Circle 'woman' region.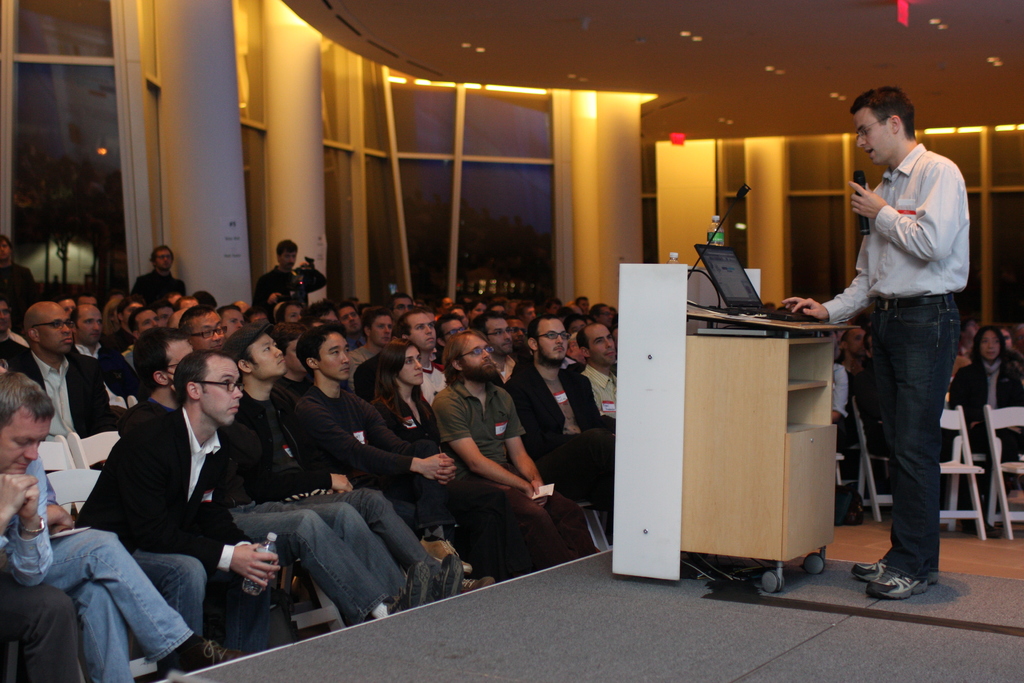
Region: detection(466, 297, 485, 327).
